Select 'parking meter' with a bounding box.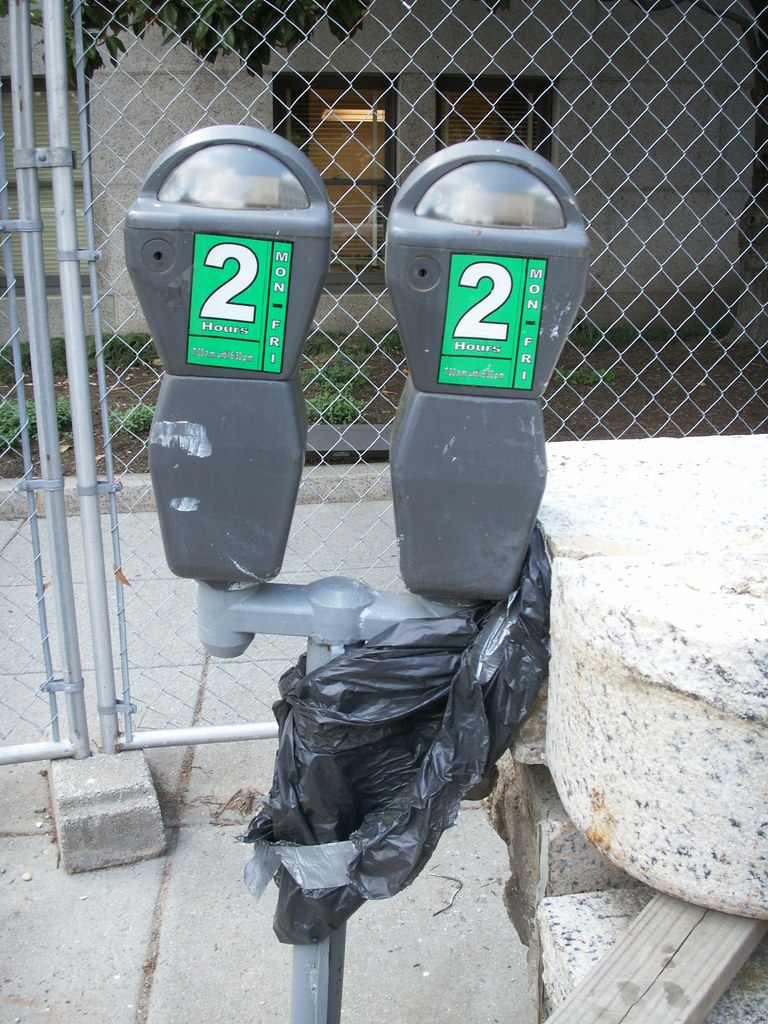
[x1=121, y1=124, x2=589, y2=608].
